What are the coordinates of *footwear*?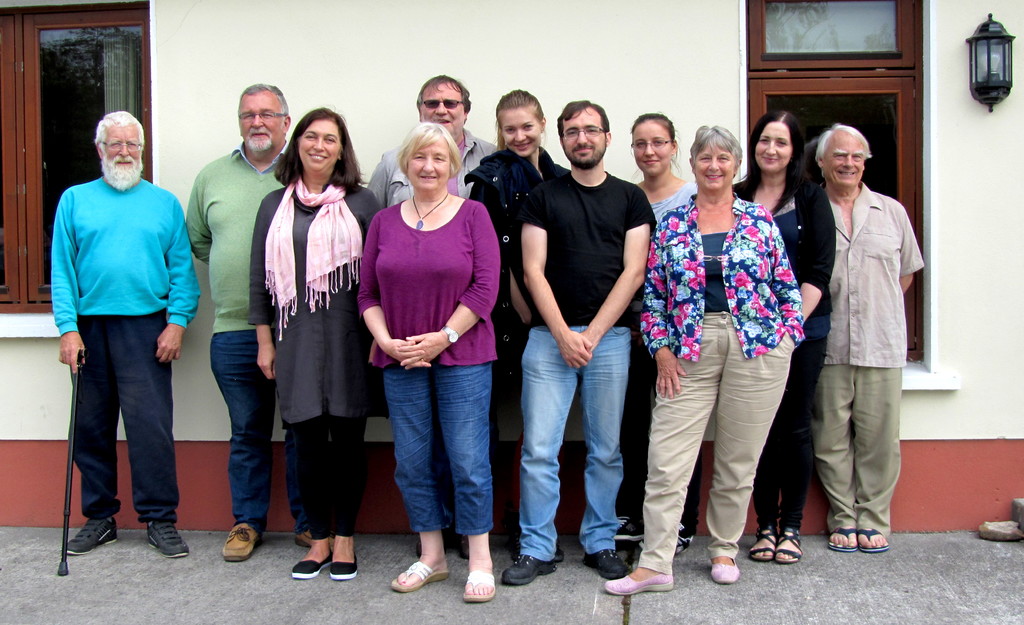
(left=221, top=523, right=255, bottom=562).
